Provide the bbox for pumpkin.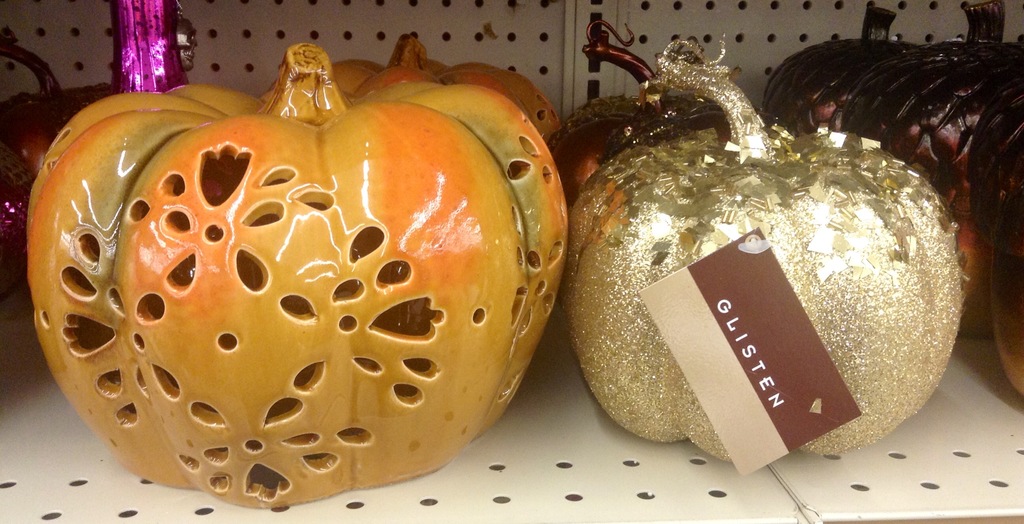
330:35:563:147.
